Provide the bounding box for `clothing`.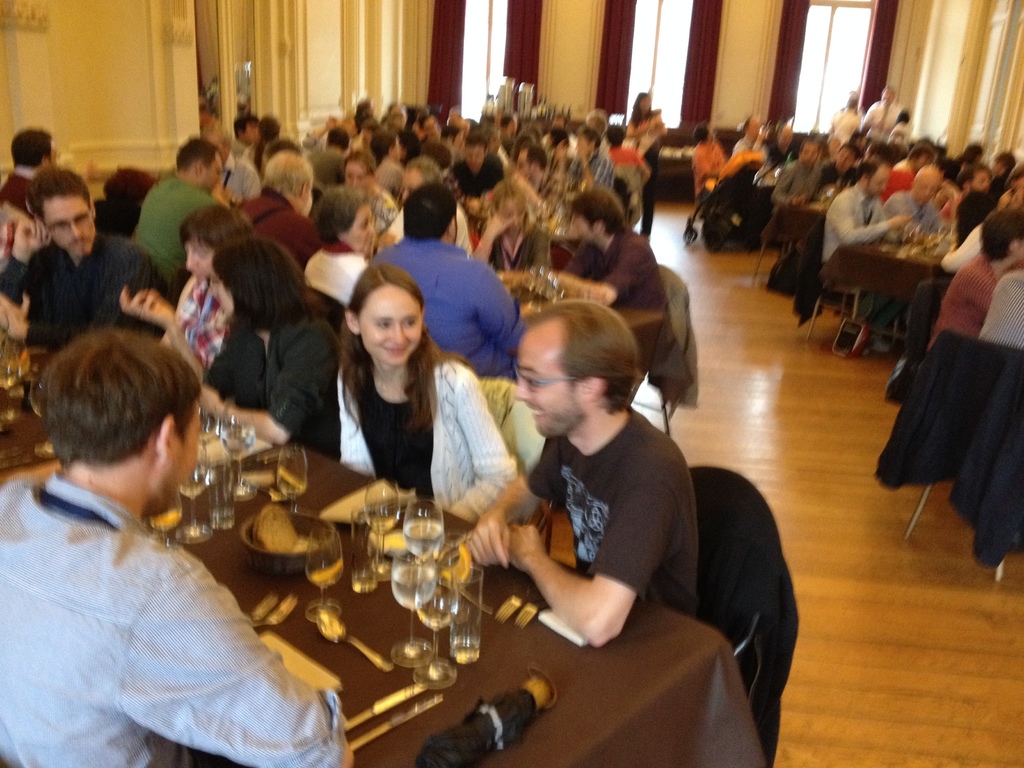
bbox(767, 146, 796, 161).
